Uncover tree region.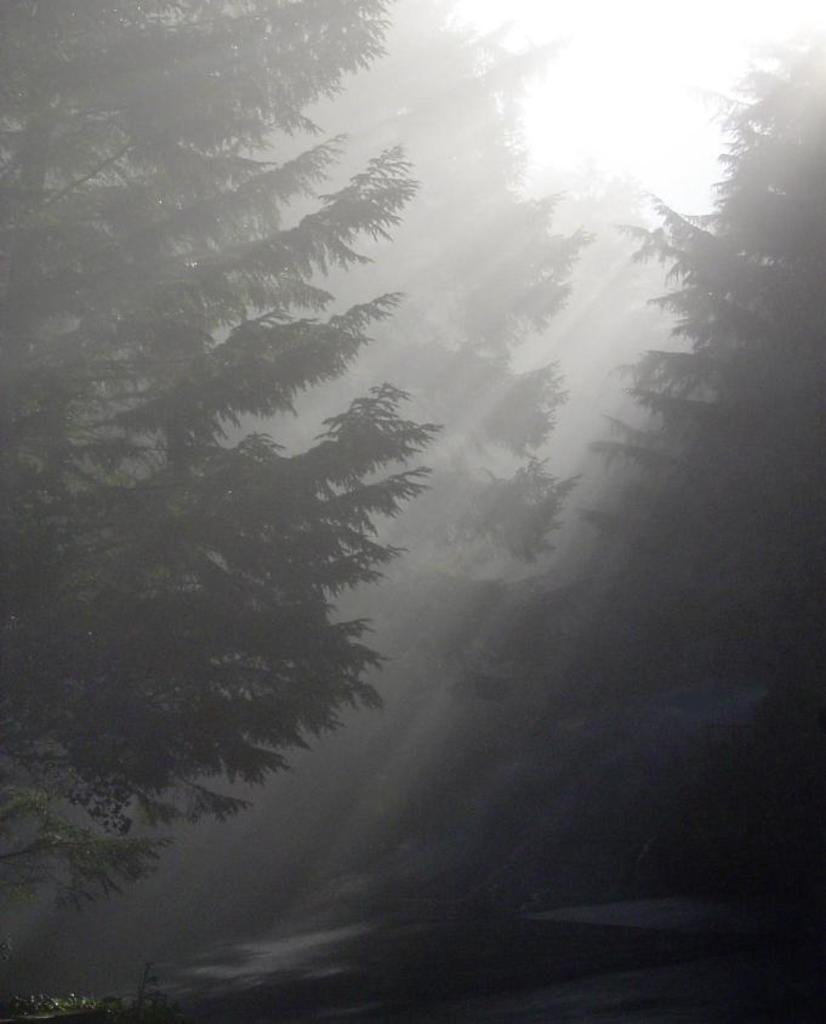
Uncovered: box=[0, 0, 439, 1019].
